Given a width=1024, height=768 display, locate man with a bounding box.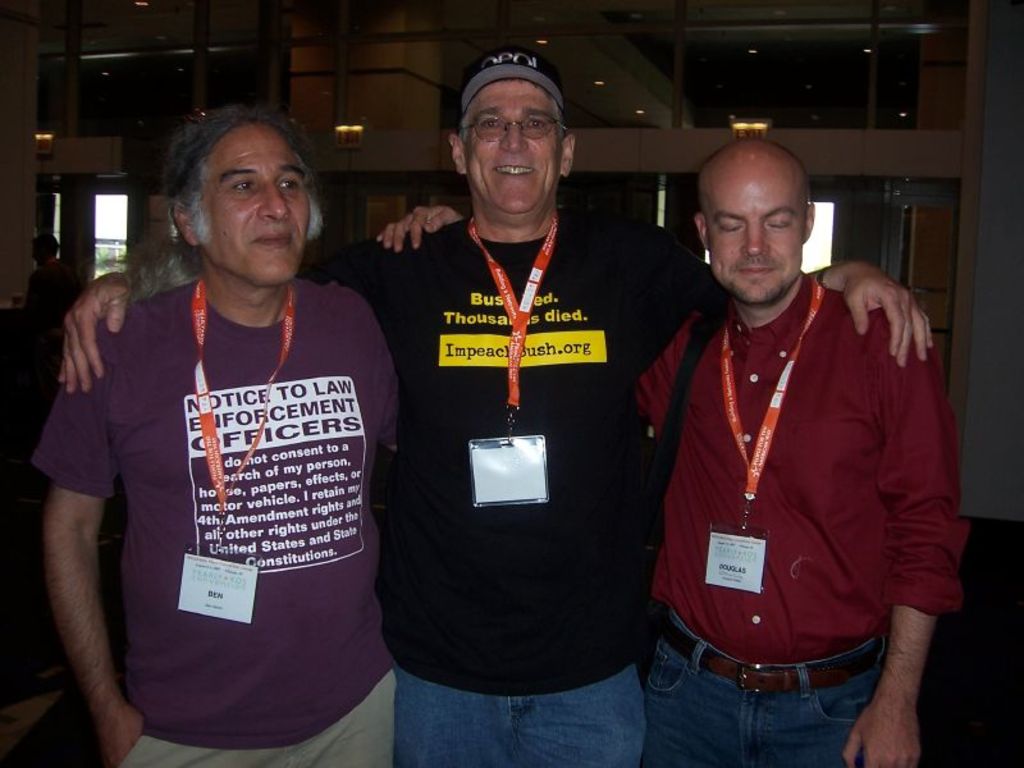
Located: [left=29, top=102, right=398, bottom=767].
